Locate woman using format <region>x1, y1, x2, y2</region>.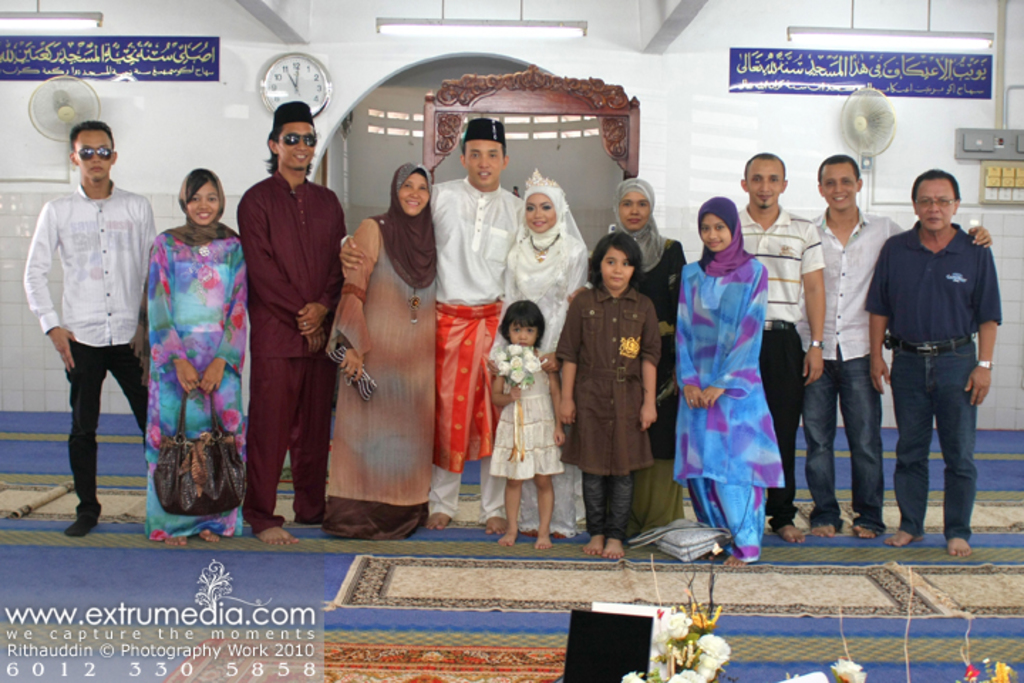
<region>320, 162, 438, 541</region>.
